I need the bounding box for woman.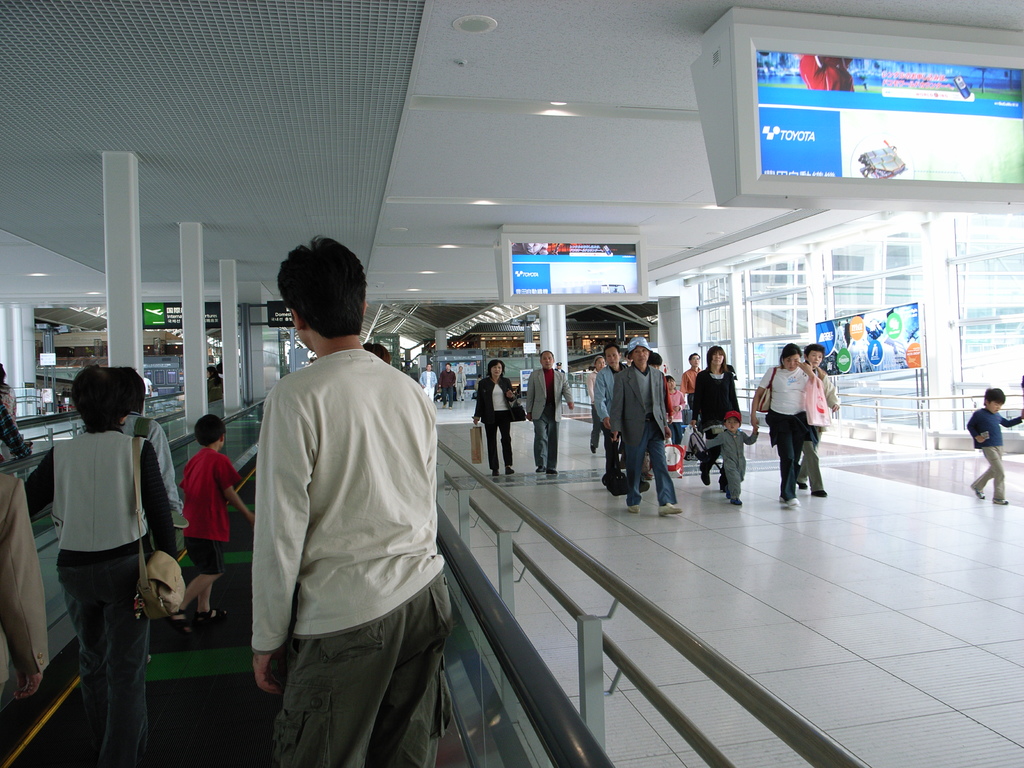
Here it is: (472,360,521,479).
